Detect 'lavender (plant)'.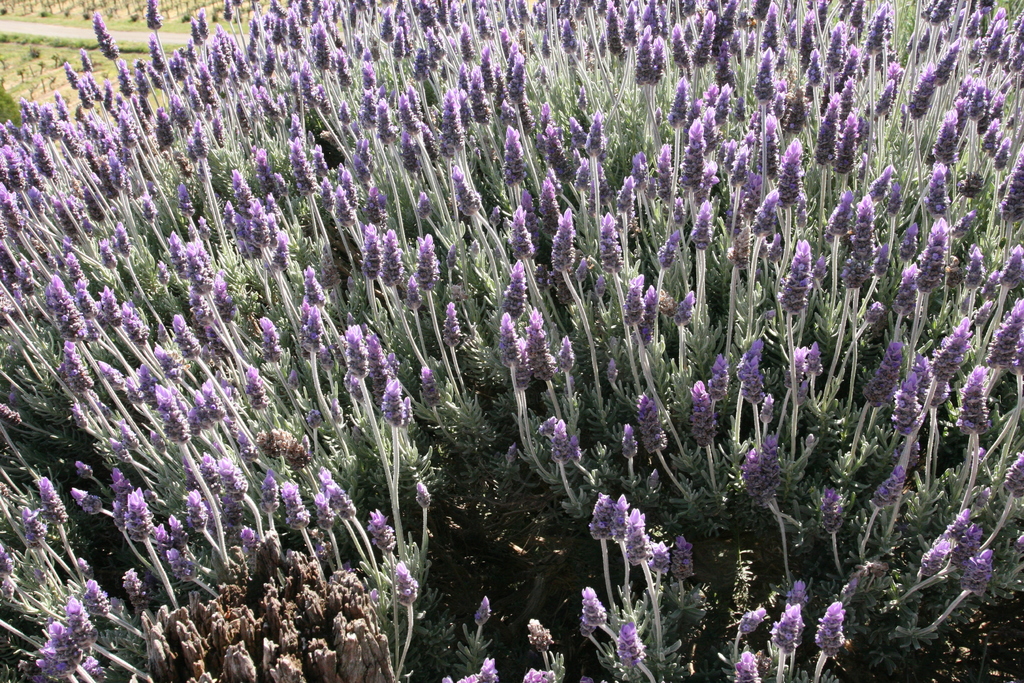
Detected at rect(771, 233, 810, 361).
